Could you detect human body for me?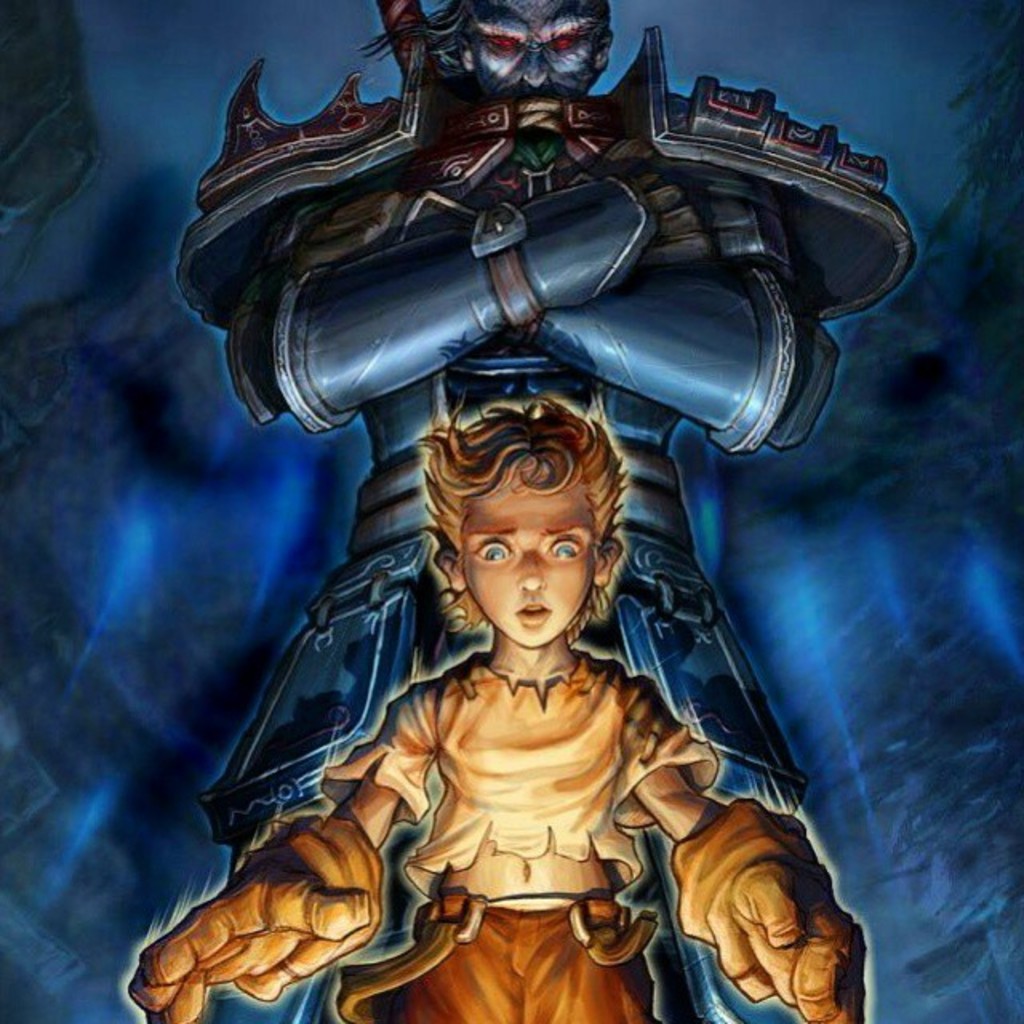
Detection result: (x1=117, y1=358, x2=880, y2=1023).
